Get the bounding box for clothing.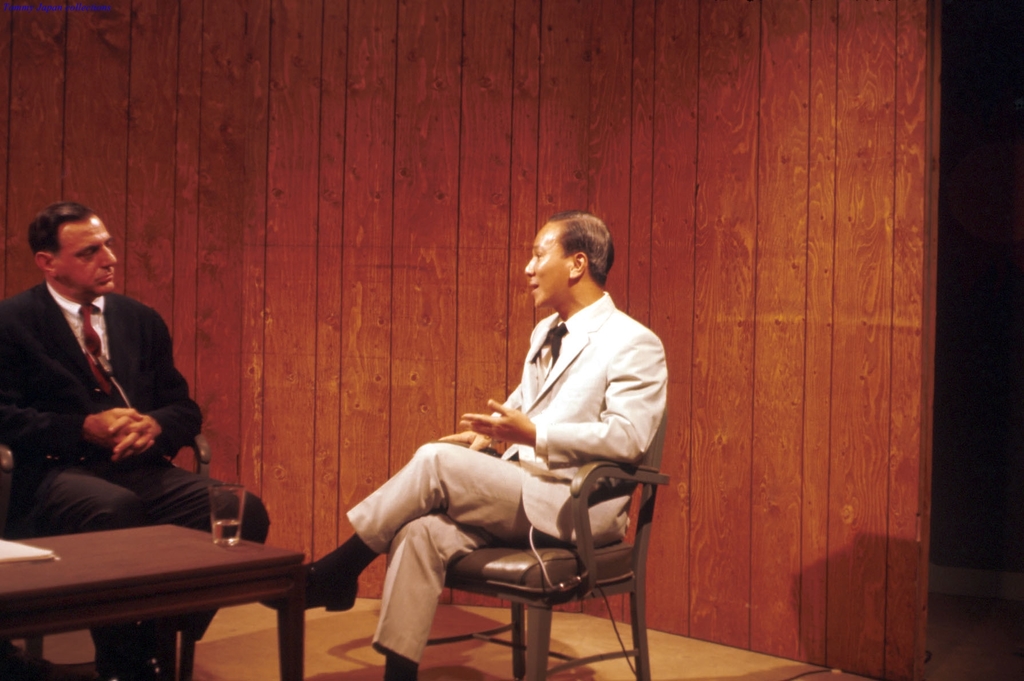
x1=0 y1=278 x2=271 y2=666.
